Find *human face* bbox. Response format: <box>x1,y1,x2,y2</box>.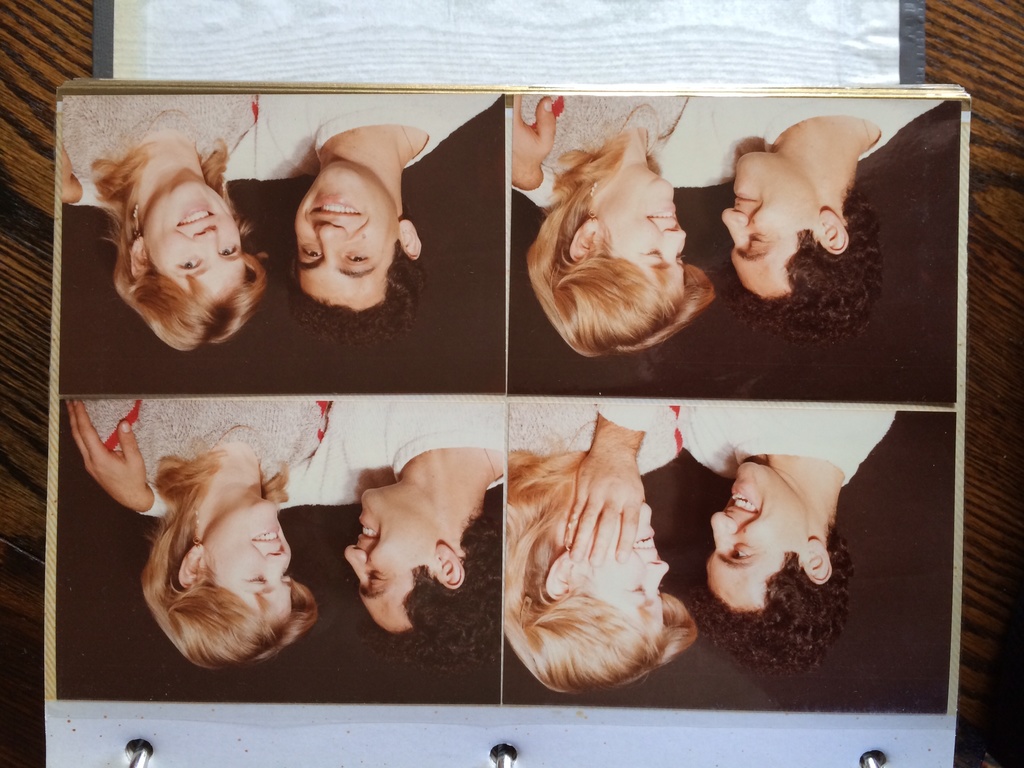
<box>205,503,291,626</box>.
